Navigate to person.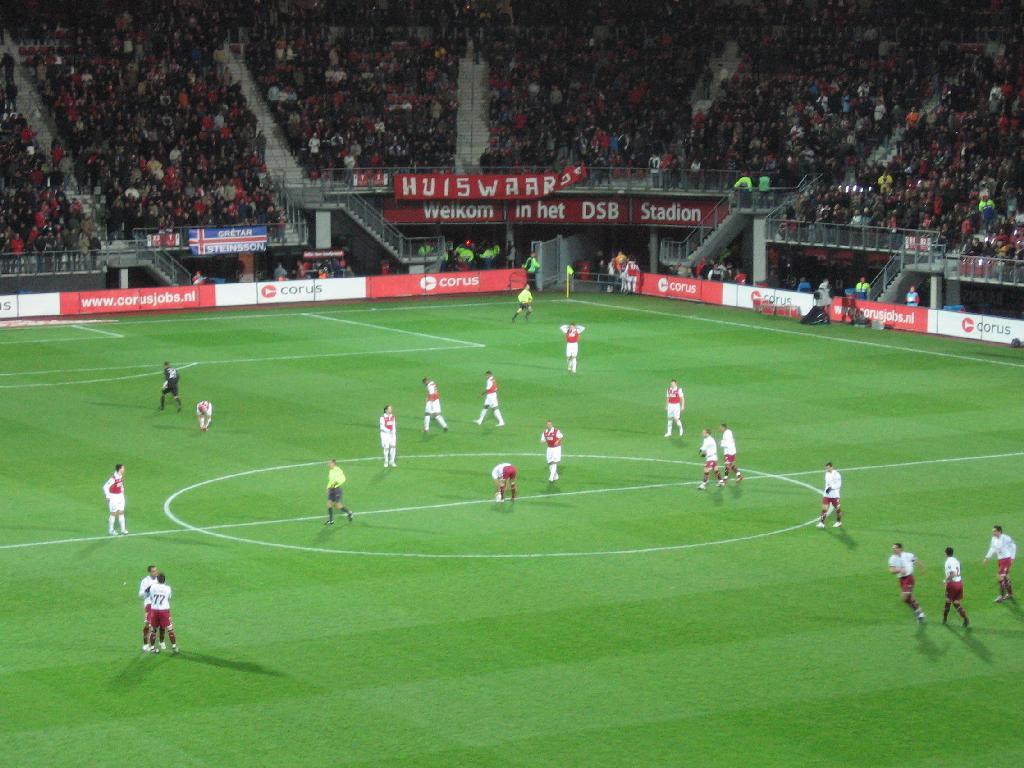
Navigation target: locate(103, 456, 132, 533).
